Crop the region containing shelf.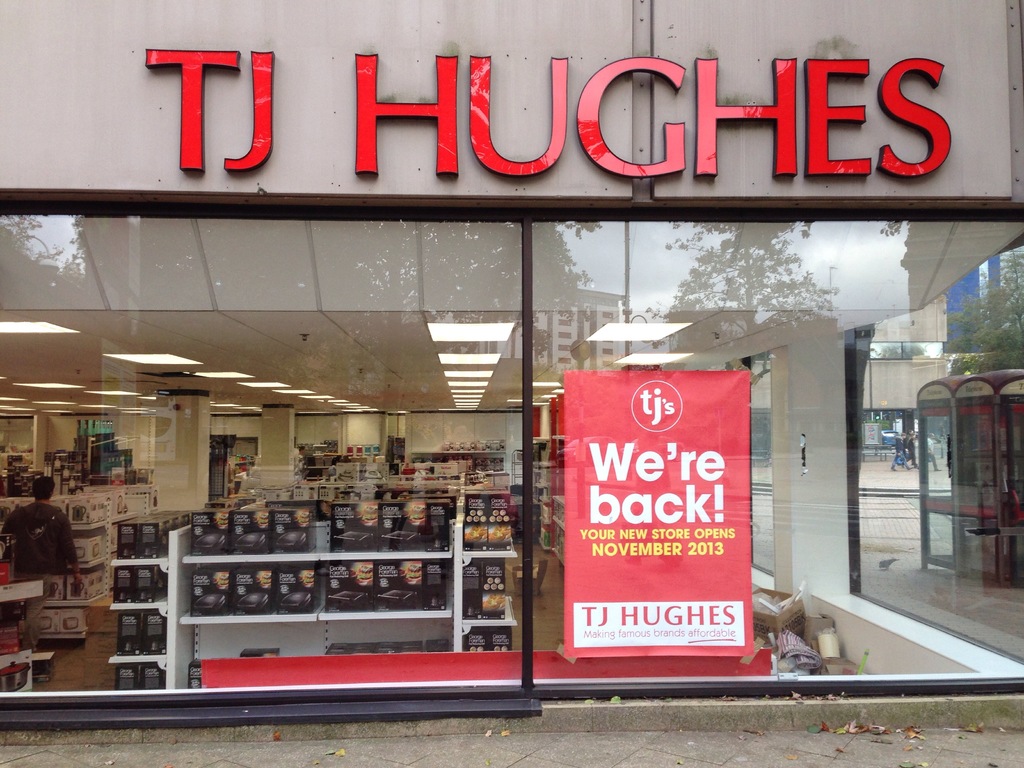
Crop region: 106 521 521 693.
